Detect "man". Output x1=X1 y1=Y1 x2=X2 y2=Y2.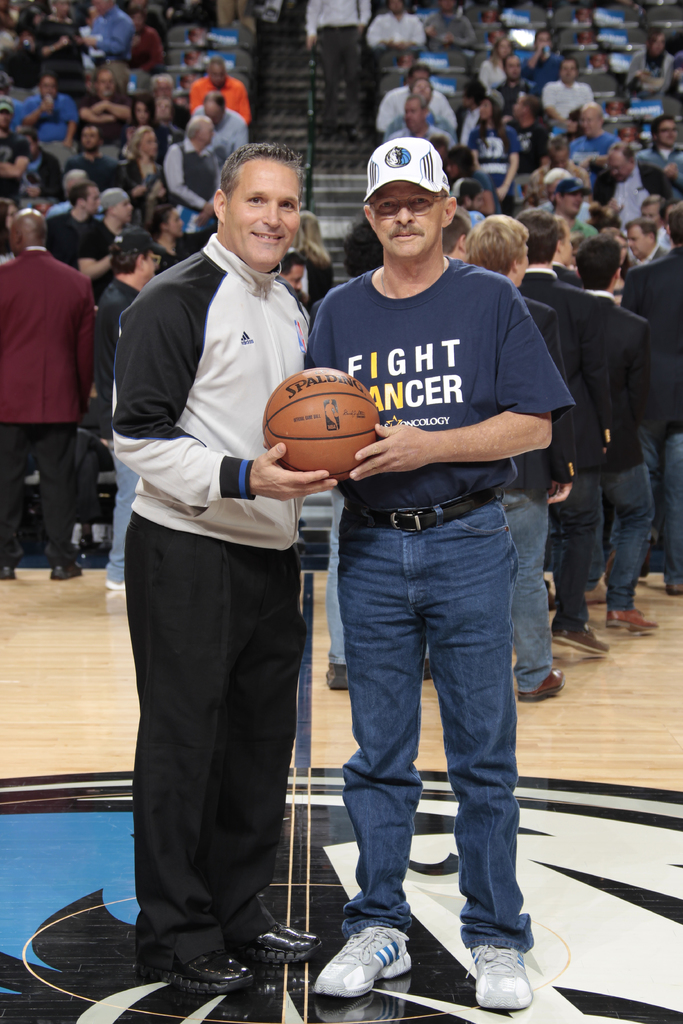
x1=0 y1=207 x2=95 y2=586.
